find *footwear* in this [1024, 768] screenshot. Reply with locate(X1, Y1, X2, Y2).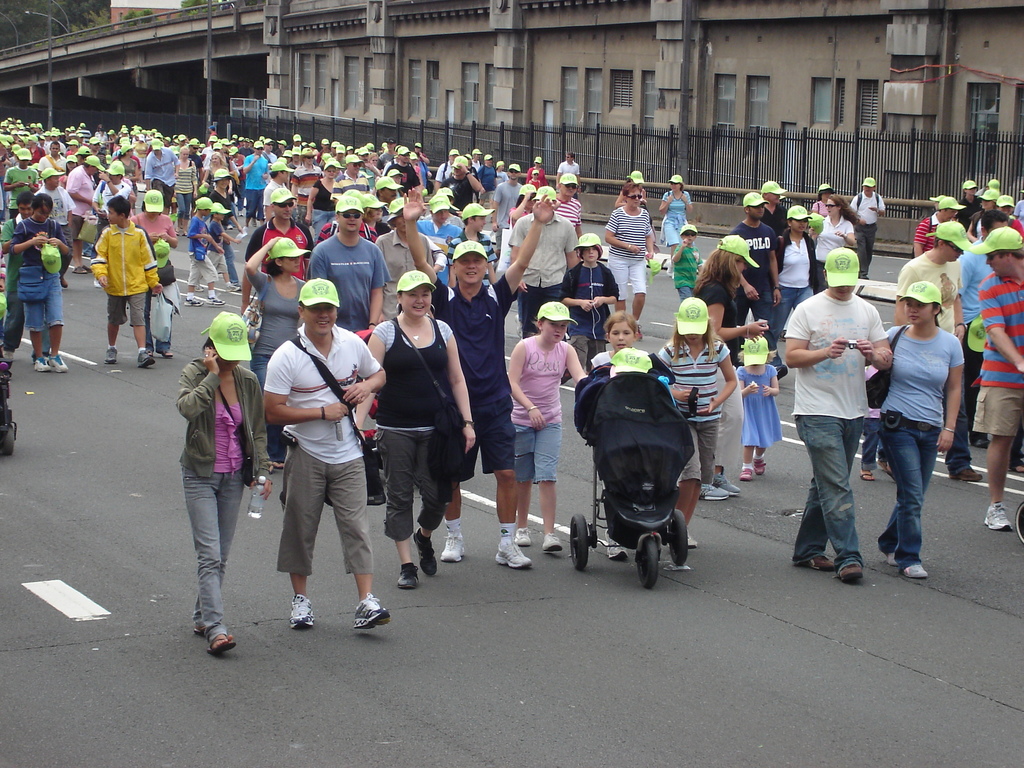
locate(1006, 456, 1023, 472).
